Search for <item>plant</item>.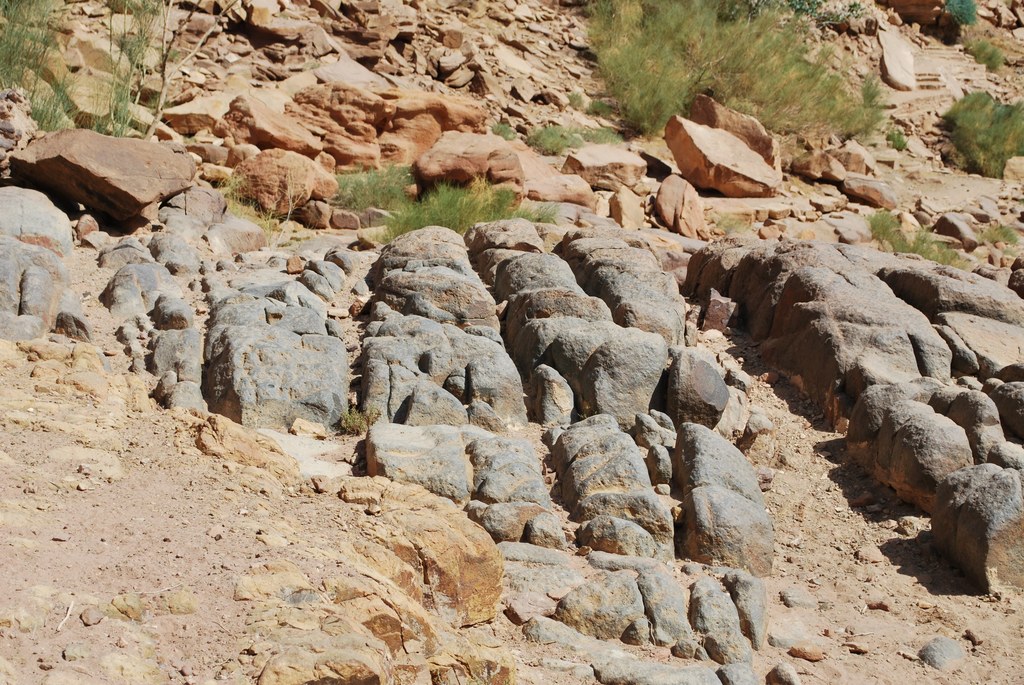
Found at Rect(581, 122, 627, 147).
